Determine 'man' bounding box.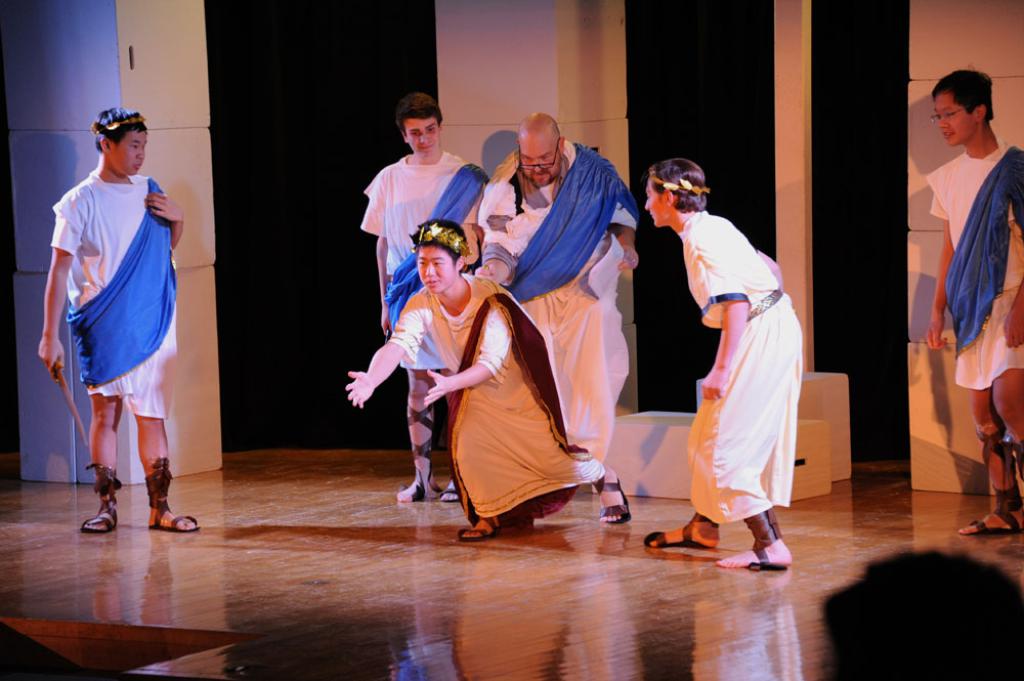
Determined: 646/155/800/578.
